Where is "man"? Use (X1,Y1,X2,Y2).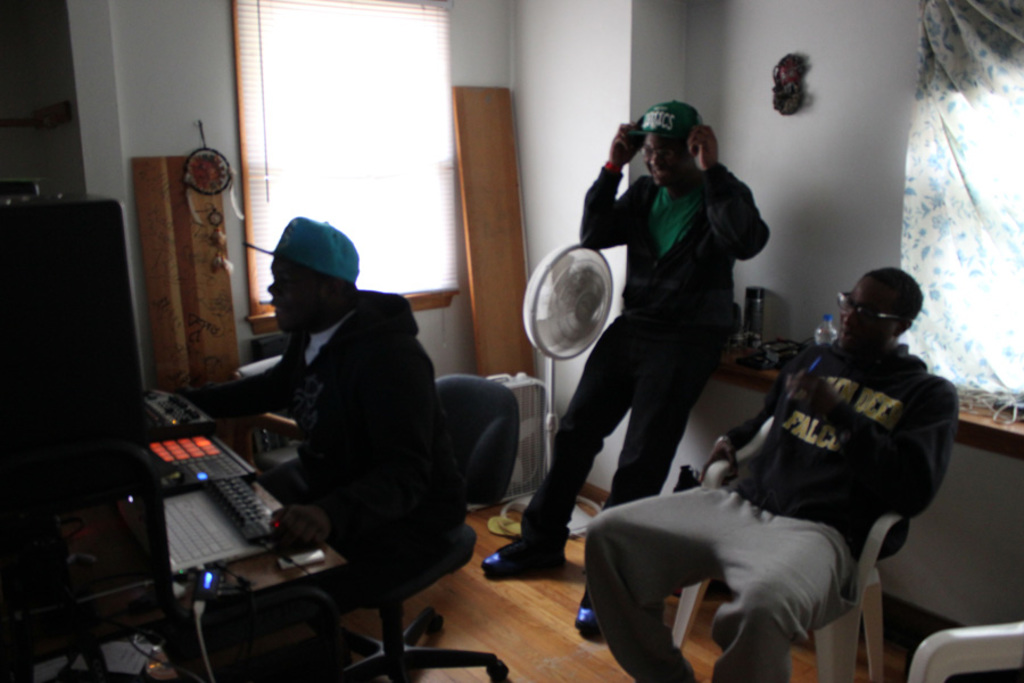
(179,213,473,682).
